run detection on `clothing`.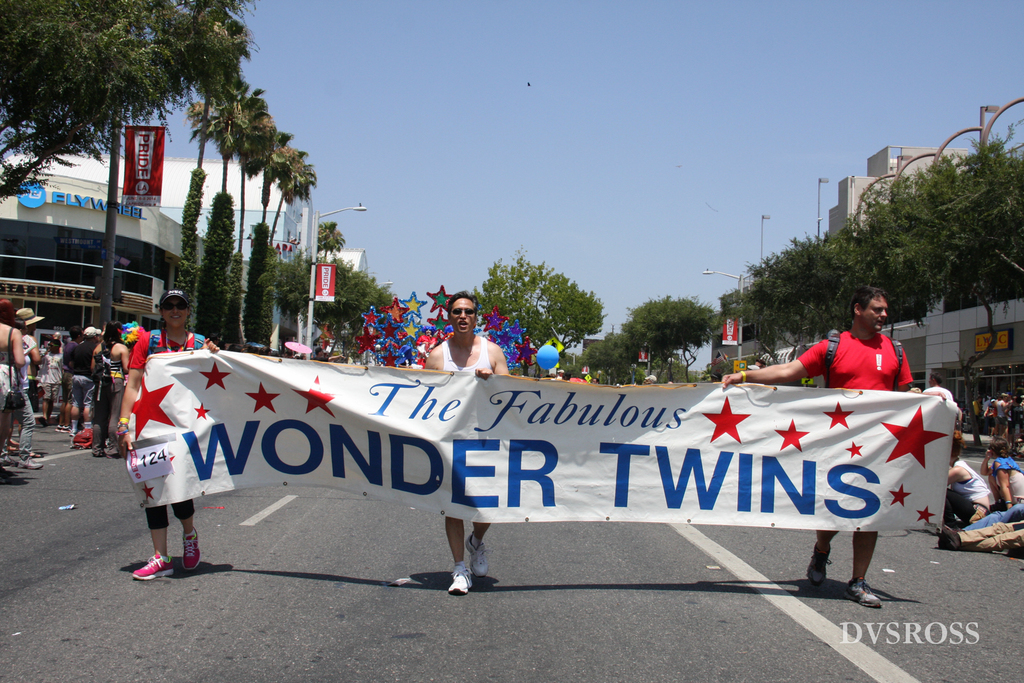
Result: box(924, 385, 954, 406).
